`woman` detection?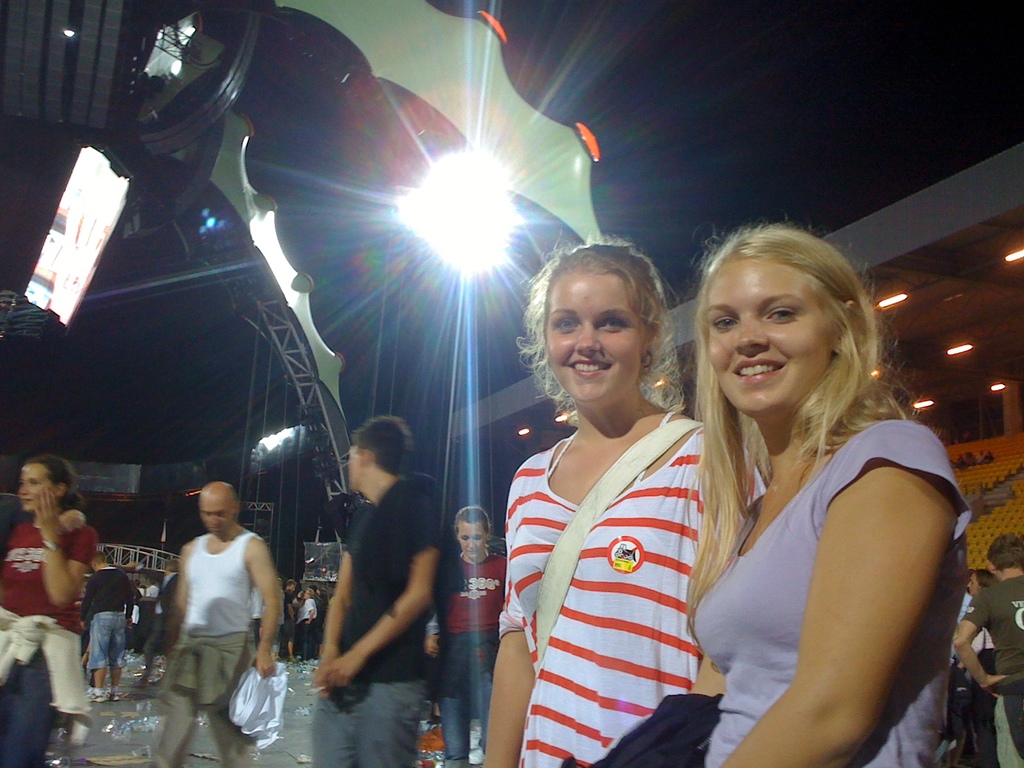
left=685, top=214, right=969, bottom=767
